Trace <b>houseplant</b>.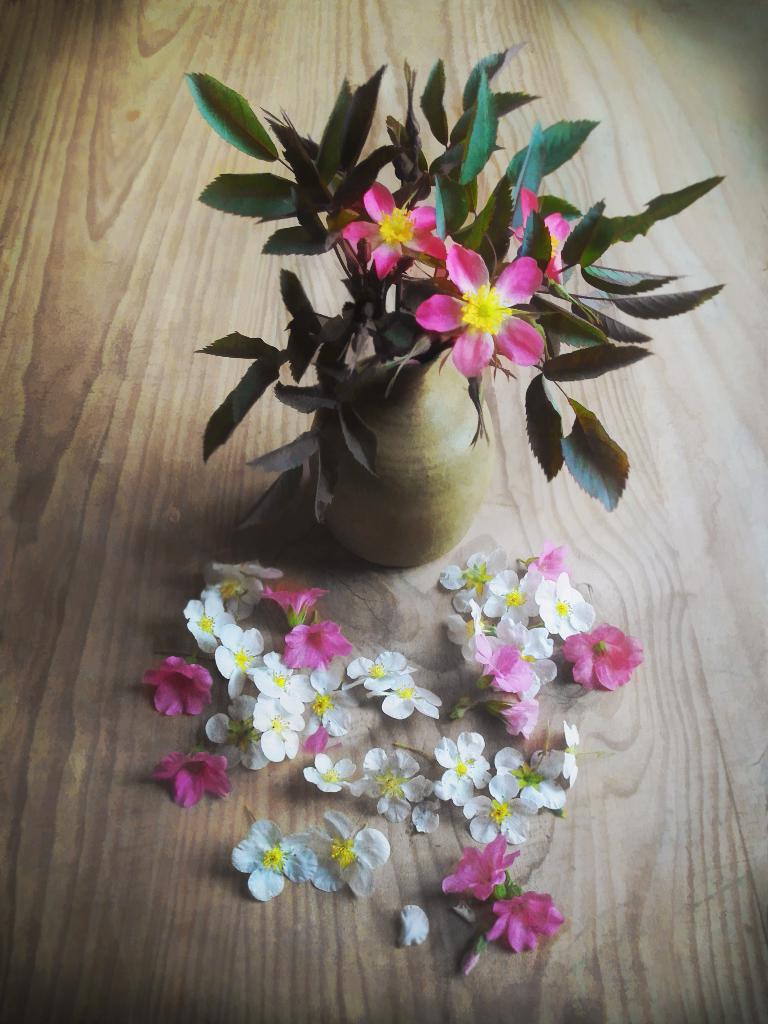
Traced to 142,25,746,600.
